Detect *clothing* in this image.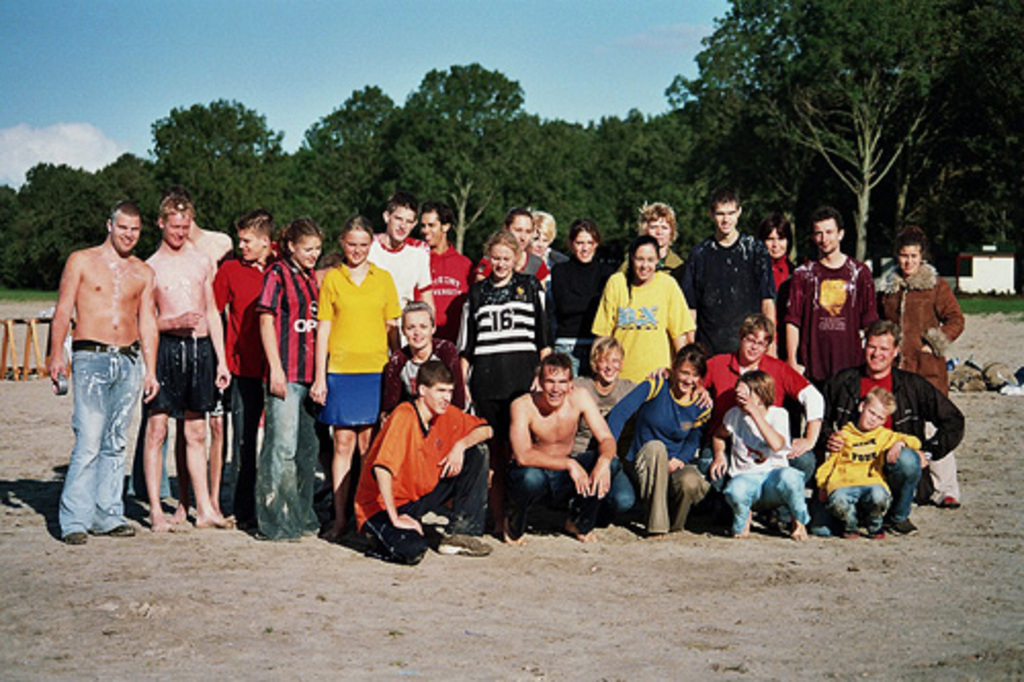
Detection: (457,272,547,522).
